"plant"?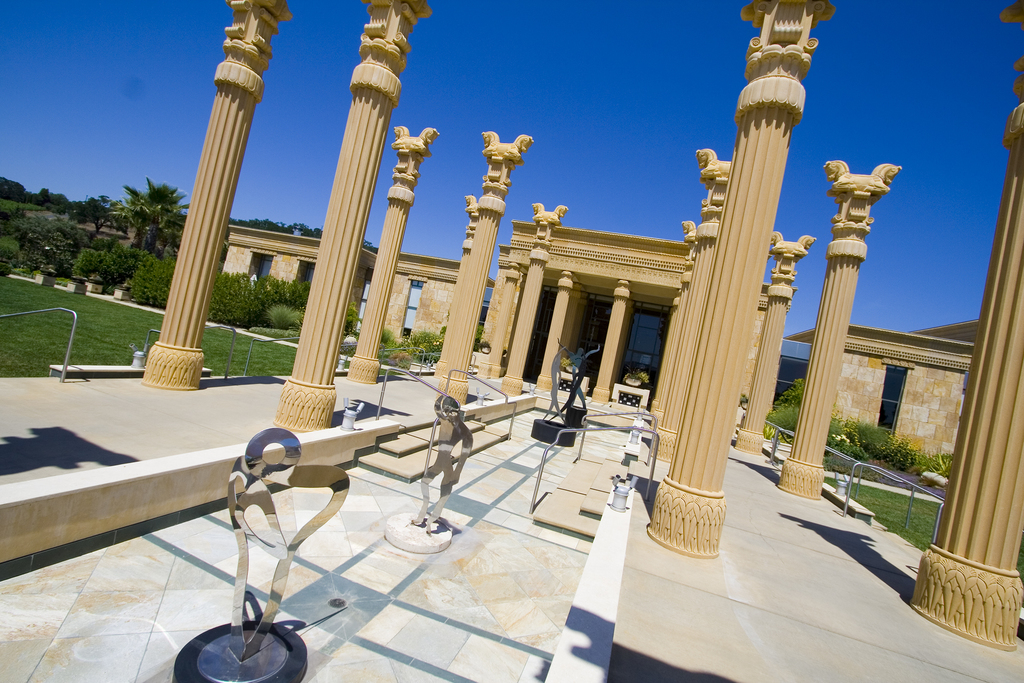
<bbox>920, 443, 945, 477</bbox>
